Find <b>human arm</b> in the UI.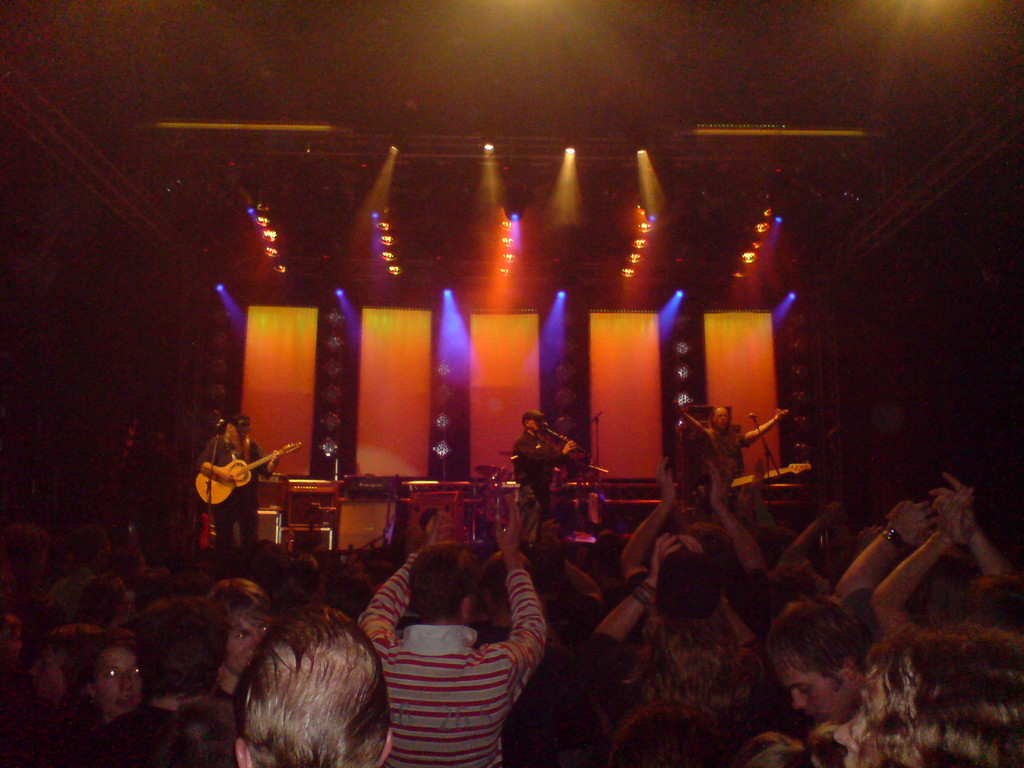
UI element at 358 523 444 657.
